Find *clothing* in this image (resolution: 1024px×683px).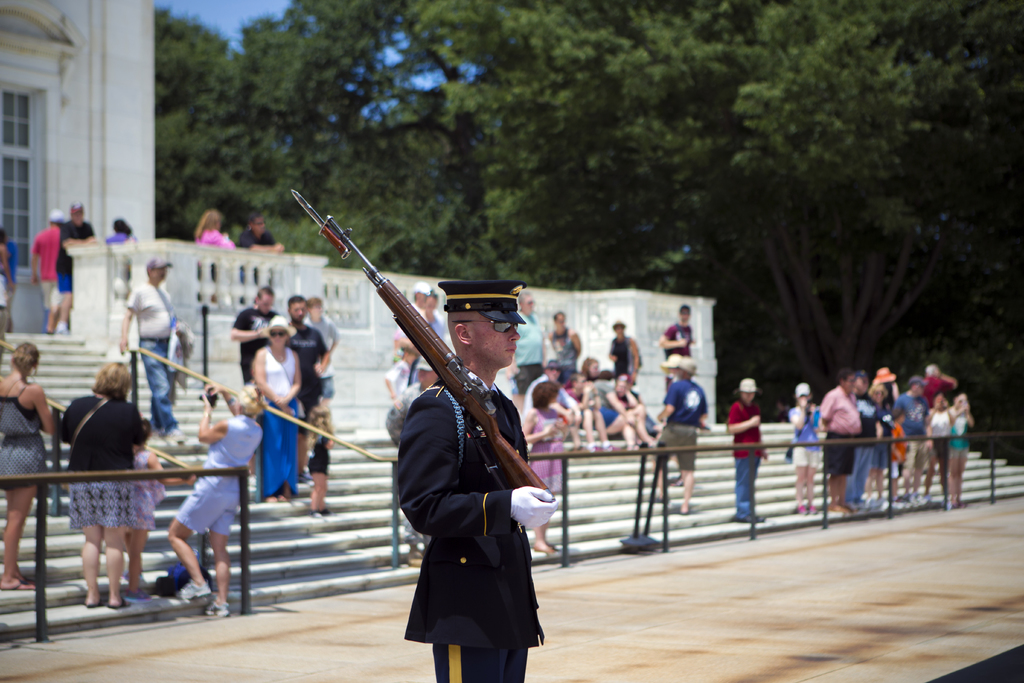
(609,336,648,379).
